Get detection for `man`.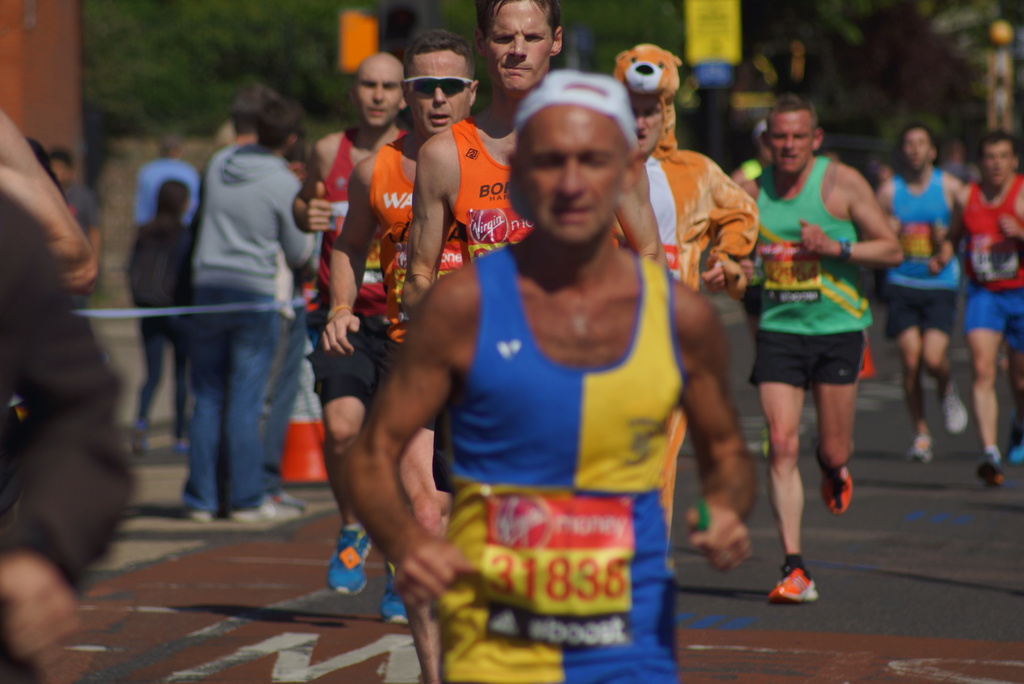
Detection: [left=170, top=98, right=312, bottom=523].
